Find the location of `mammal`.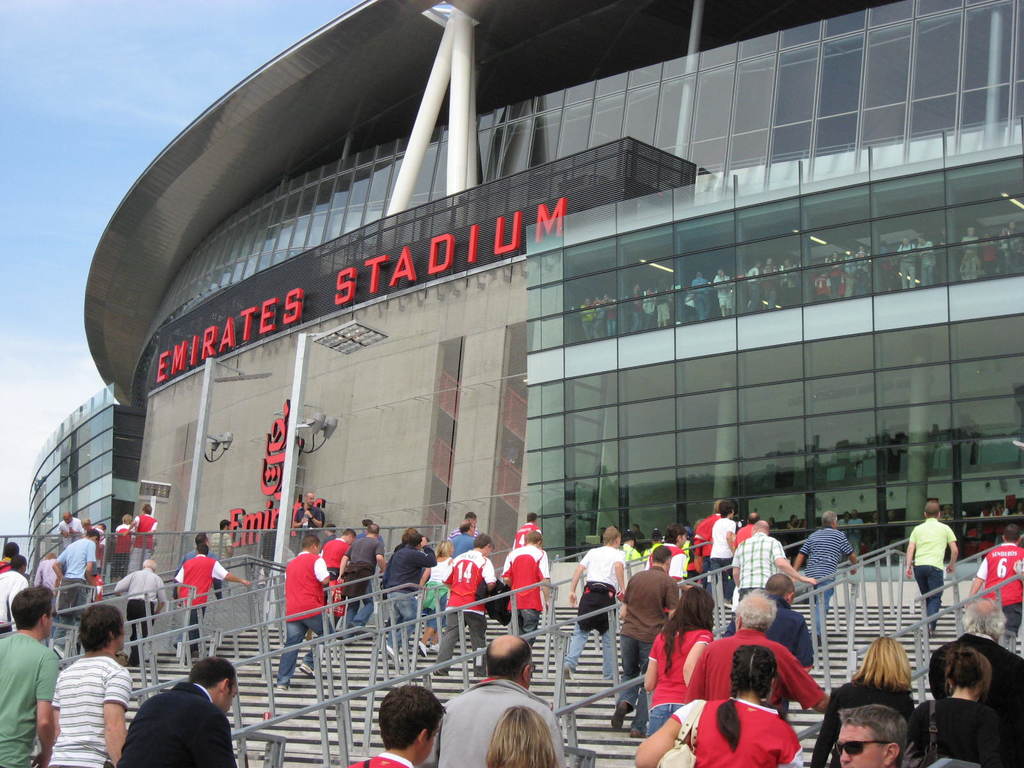
Location: bbox(448, 508, 485, 537).
